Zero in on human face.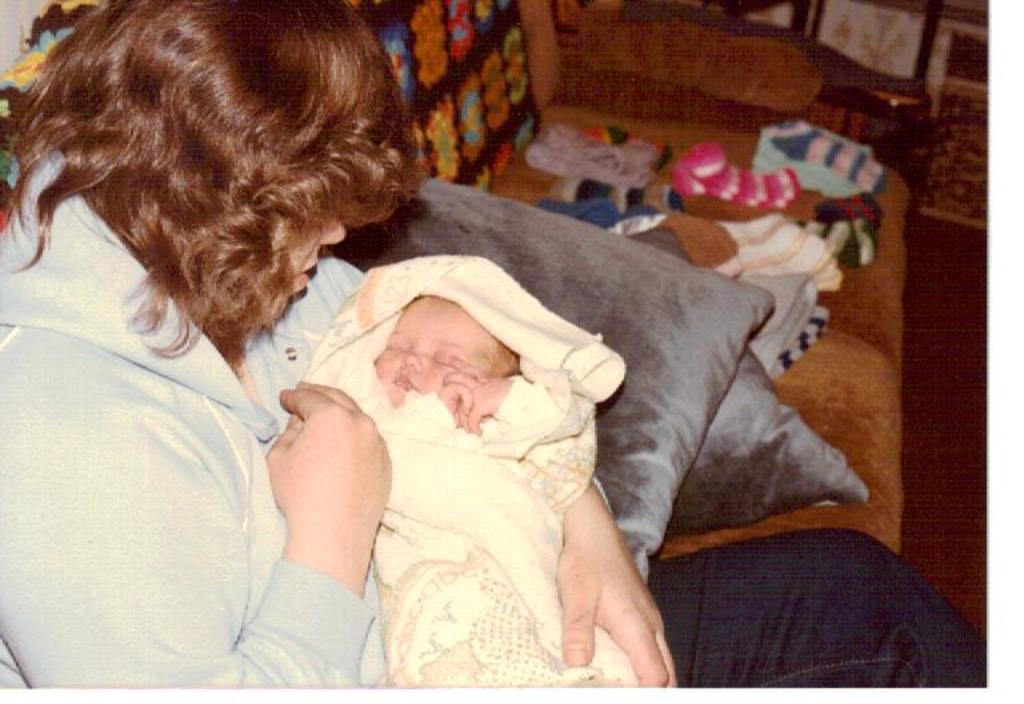
Zeroed in: BBox(371, 296, 503, 401).
